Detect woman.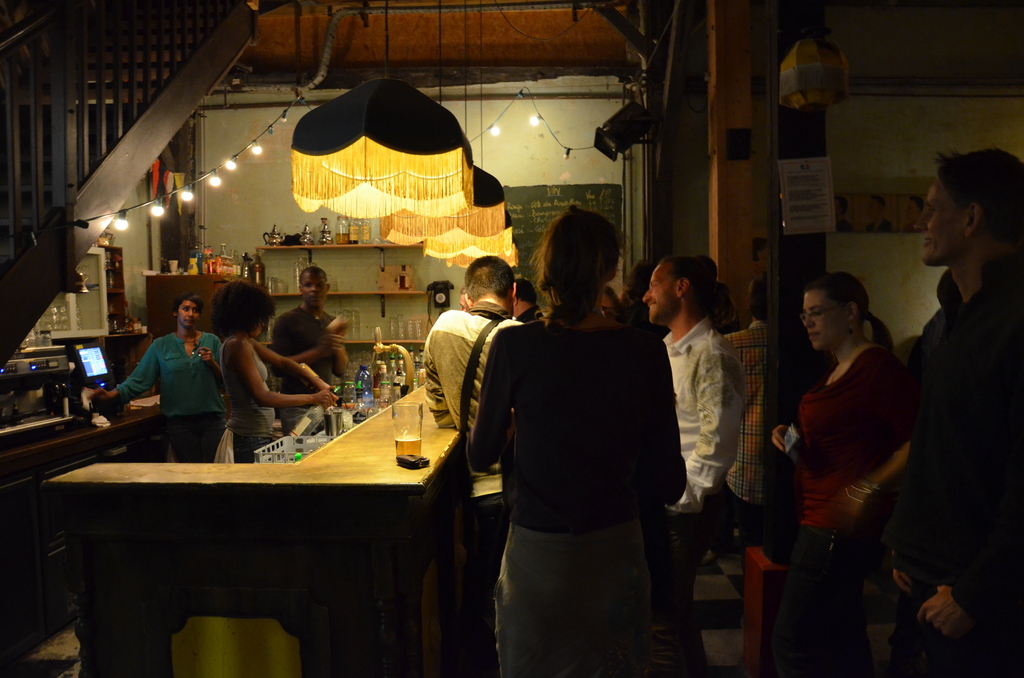
Detected at left=209, top=275, right=336, bottom=461.
